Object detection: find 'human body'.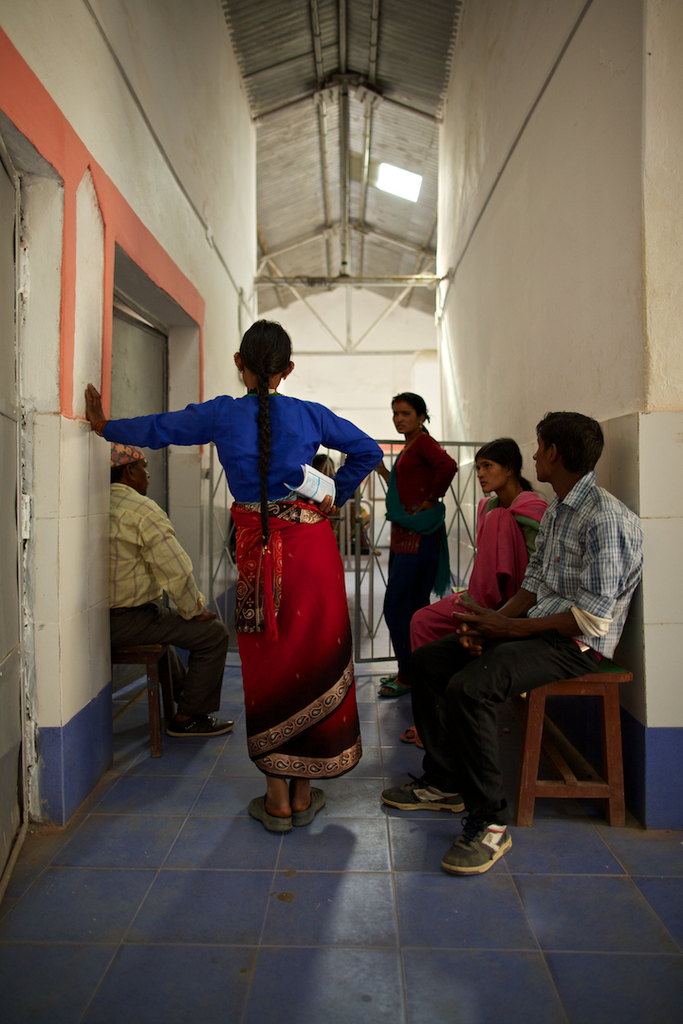
[left=400, top=440, right=545, bottom=753].
